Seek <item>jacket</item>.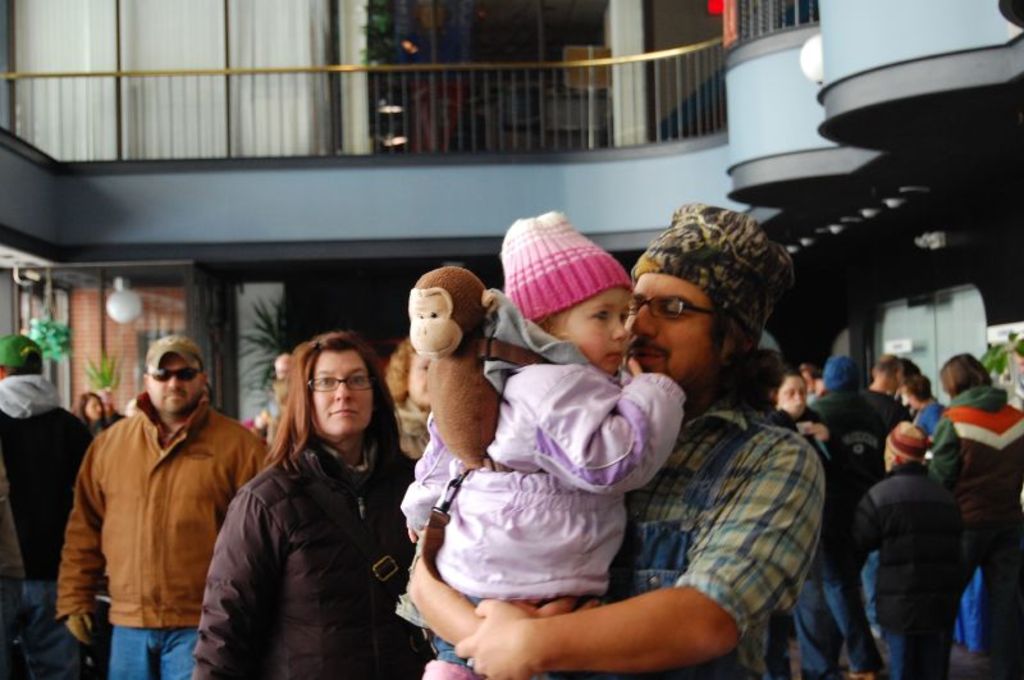
BBox(201, 361, 415, 679).
